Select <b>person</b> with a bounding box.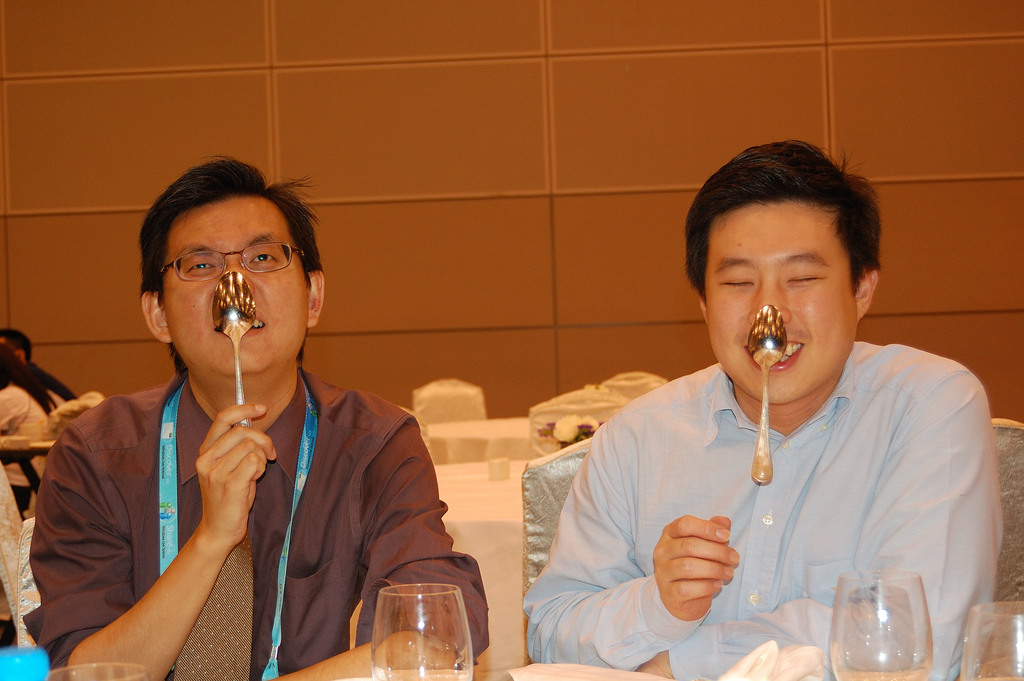
(522, 138, 1004, 680).
